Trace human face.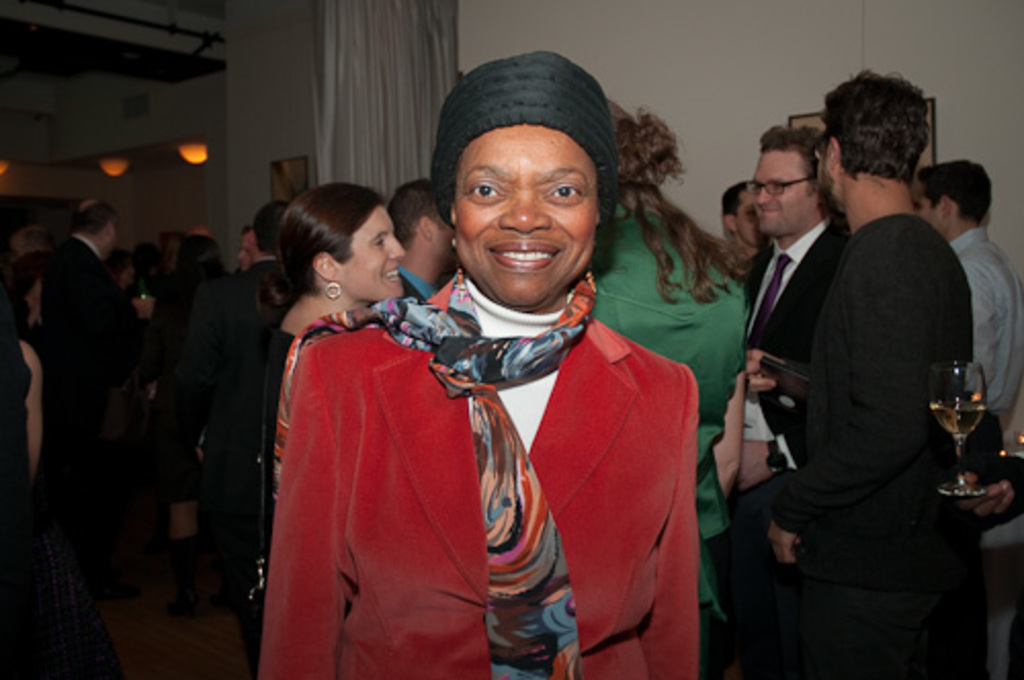
Traced to 236, 229, 254, 268.
